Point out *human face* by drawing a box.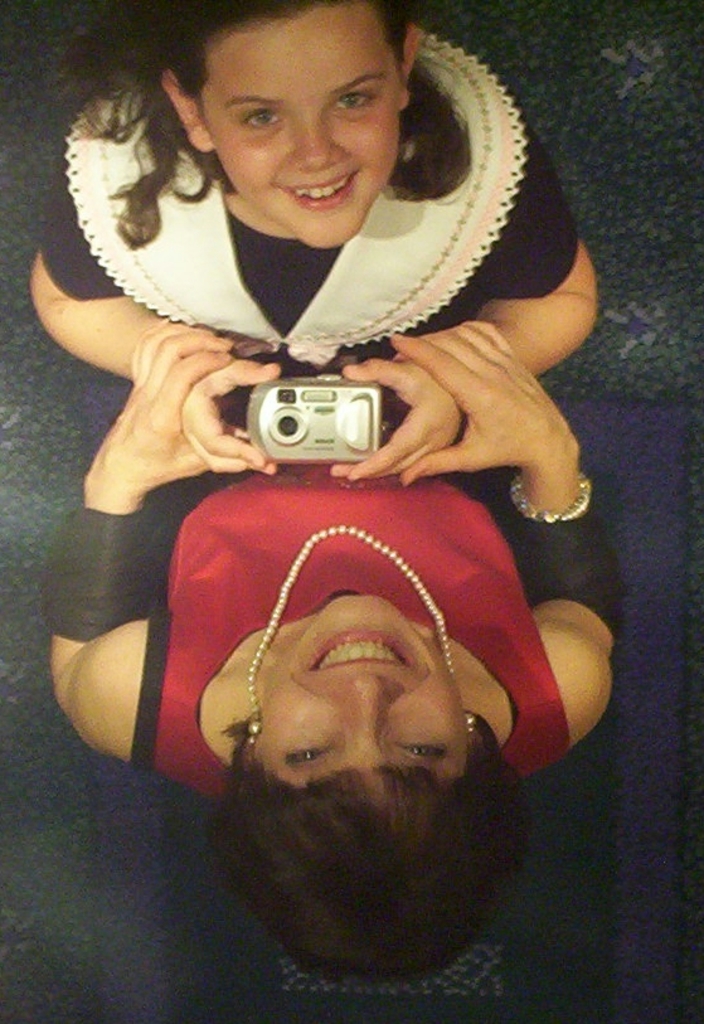
(199, 0, 406, 244).
